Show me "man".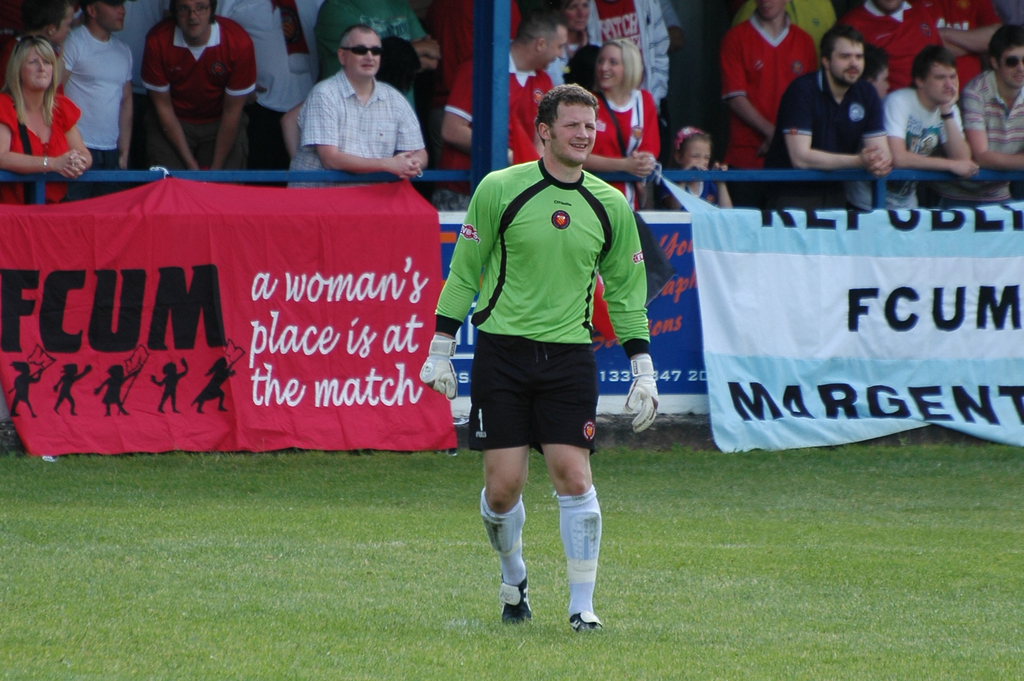
"man" is here: {"x1": 287, "y1": 21, "x2": 428, "y2": 190}.
